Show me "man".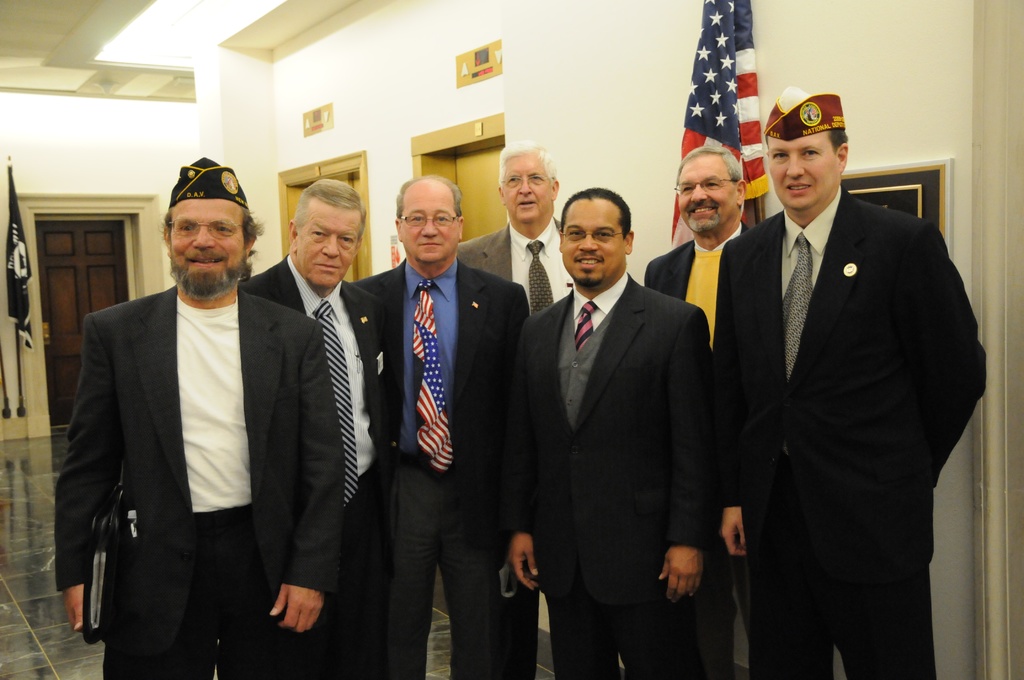
"man" is here: (x1=513, y1=182, x2=703, y2=679).
